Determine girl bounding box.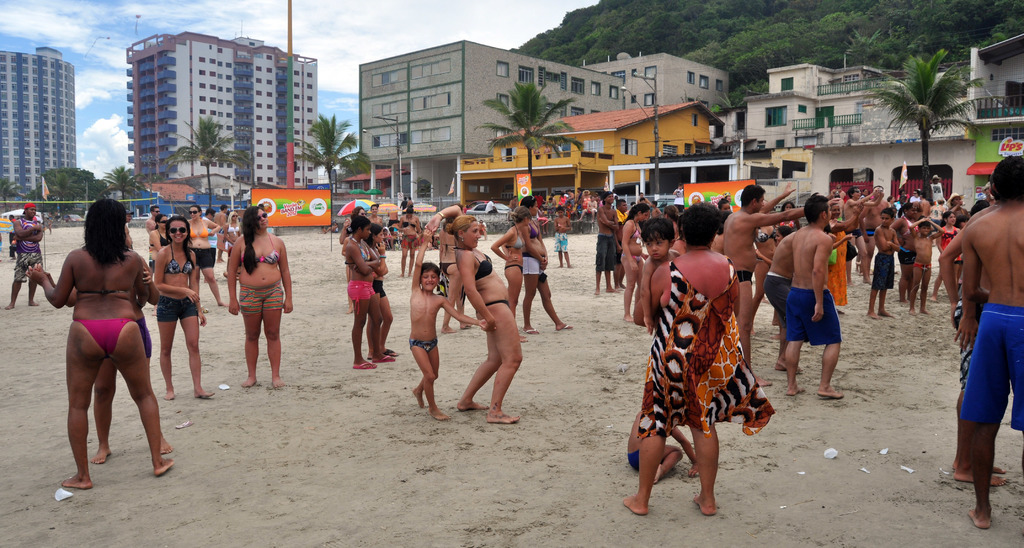
Determined: {"left": 937, "top": 211, "right": 956, "bottom": 253}.
